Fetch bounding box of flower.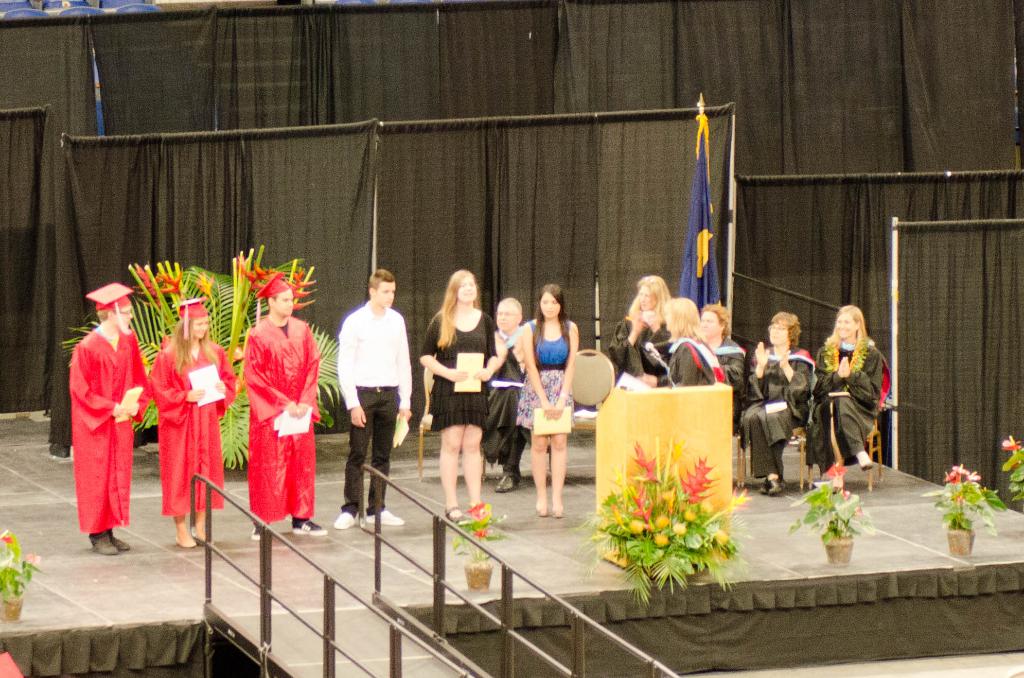
Bbox: region(675, 516, 687, 538).
